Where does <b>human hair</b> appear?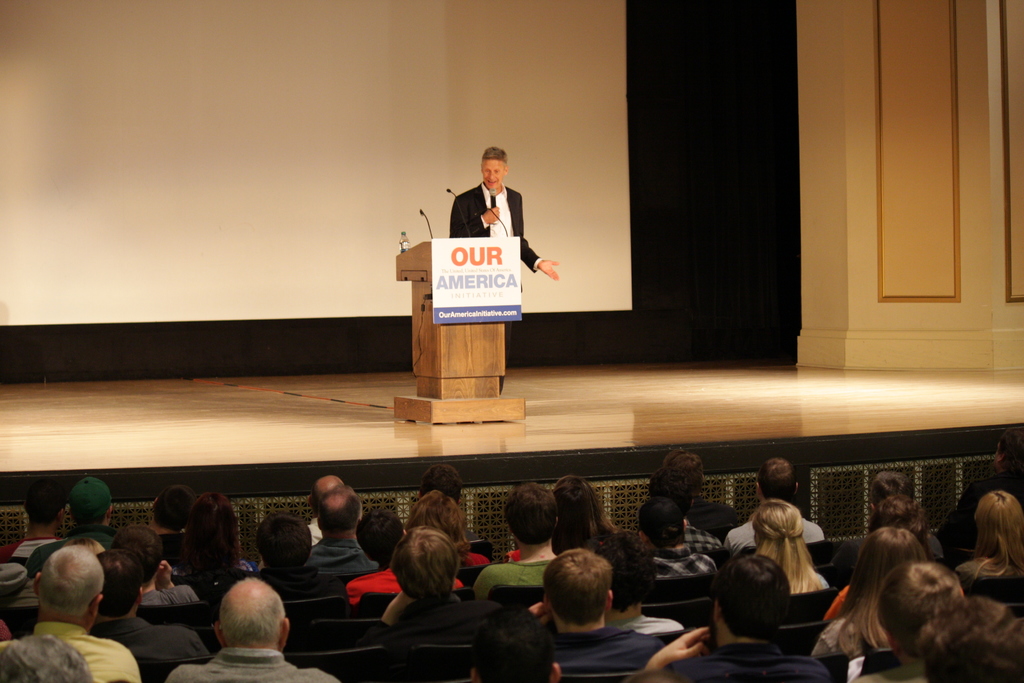
Appears at (477,147,509,182).
